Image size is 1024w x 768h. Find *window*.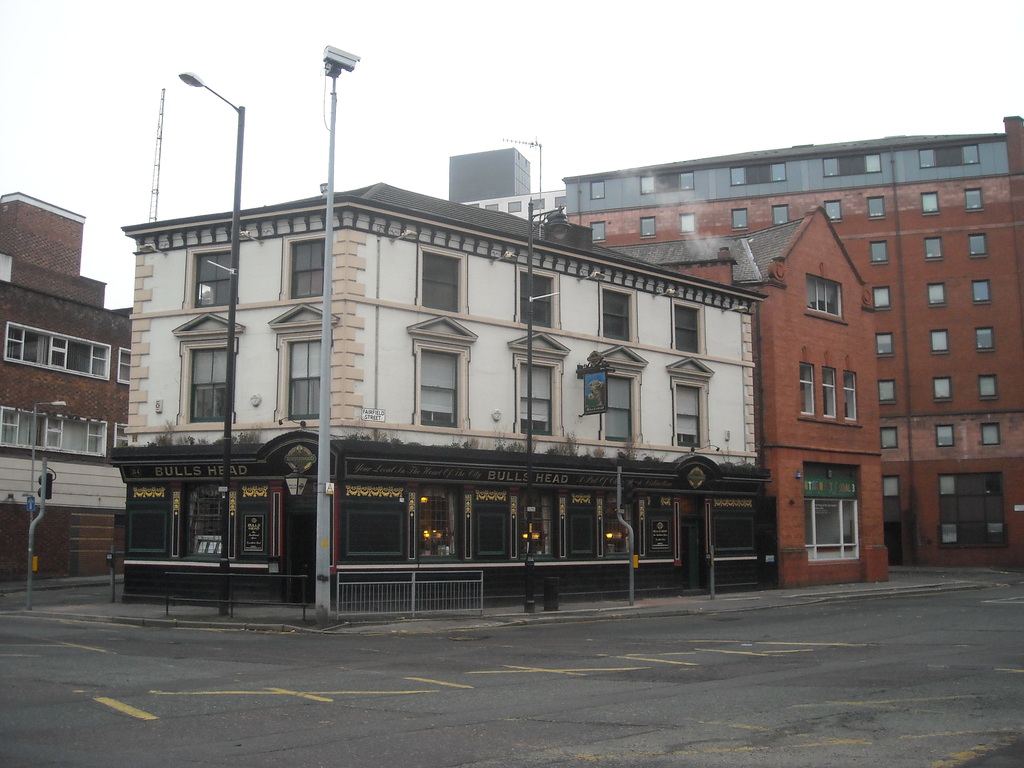
825/201/841/220.
